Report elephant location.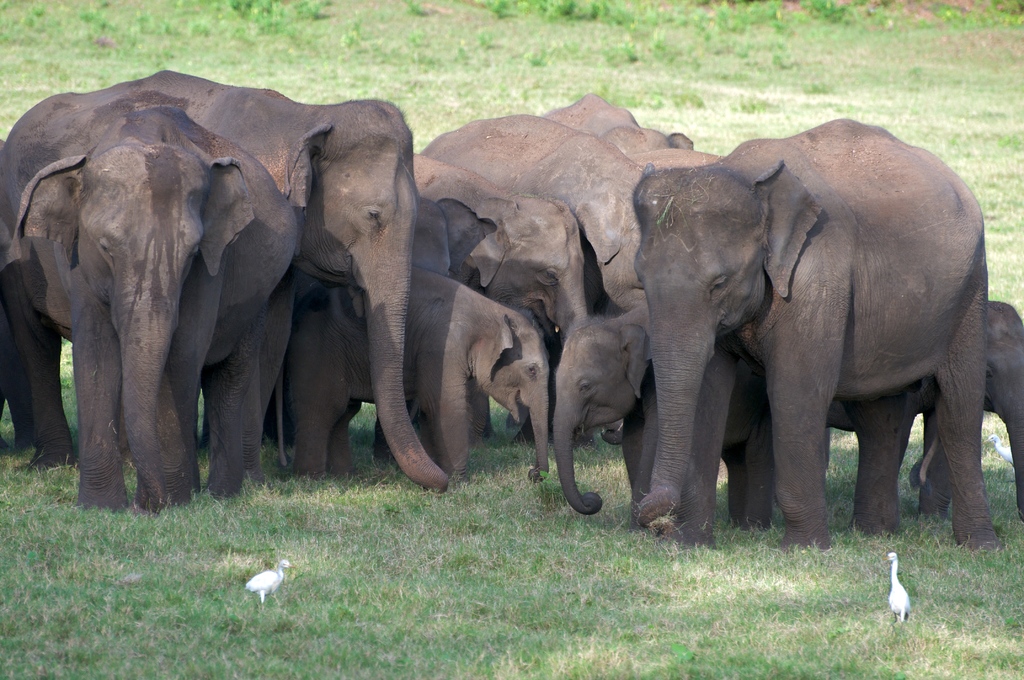
Report: <region>414, 108, 650, 430</region>.
